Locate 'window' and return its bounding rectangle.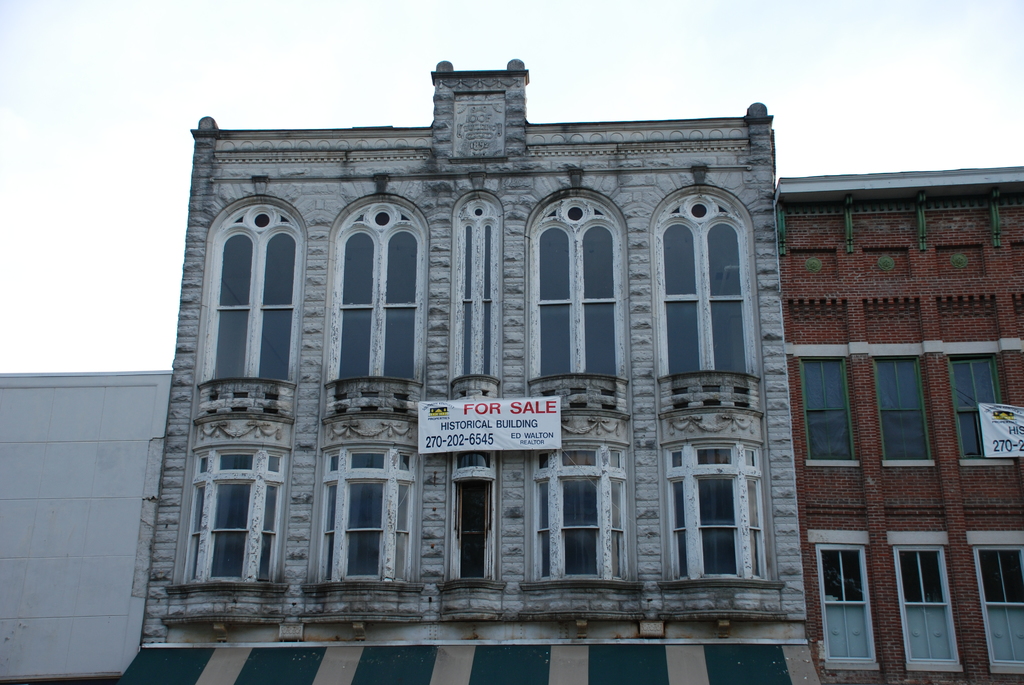
(972,544,1023,673).
